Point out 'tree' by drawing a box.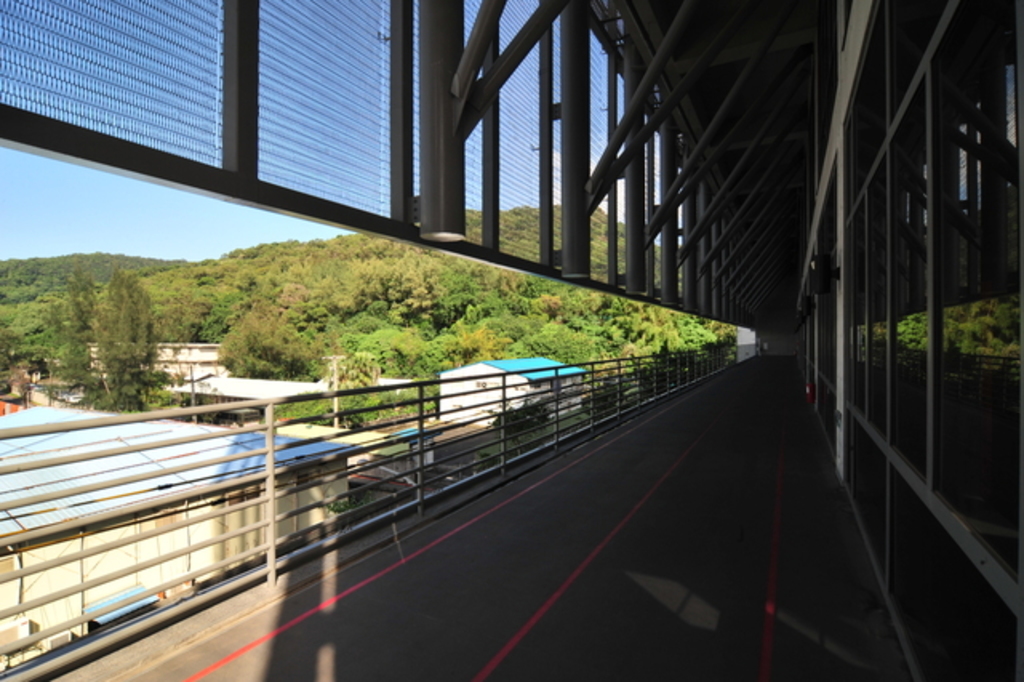
(x1=91, y1=267, x2=157, y2=397).
